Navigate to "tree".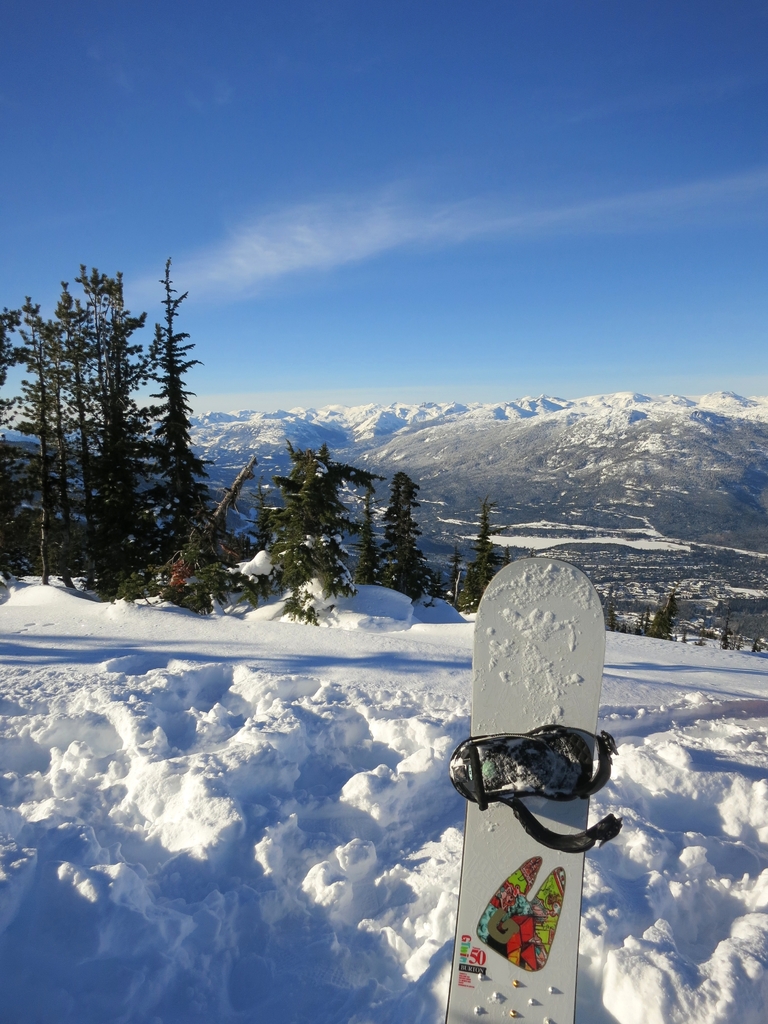
Navigation target: (465,497,493,593).
